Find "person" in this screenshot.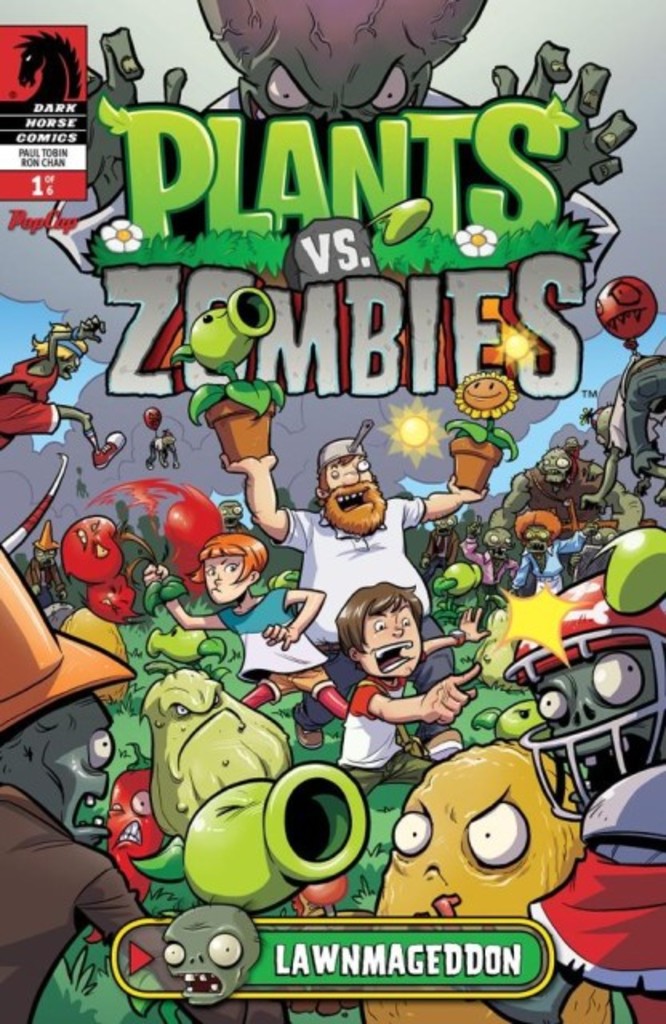
The bounding box for "person" is crop(0, 584, 219, 1022).
